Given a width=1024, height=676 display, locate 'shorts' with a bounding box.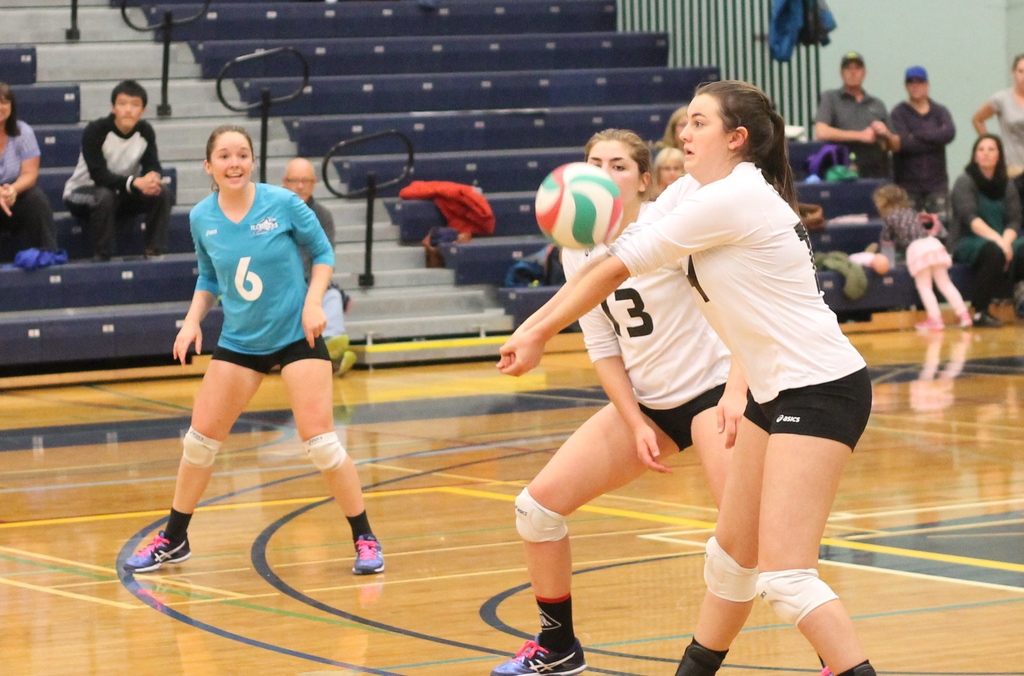
Located: (911, 194, 955, 220).
